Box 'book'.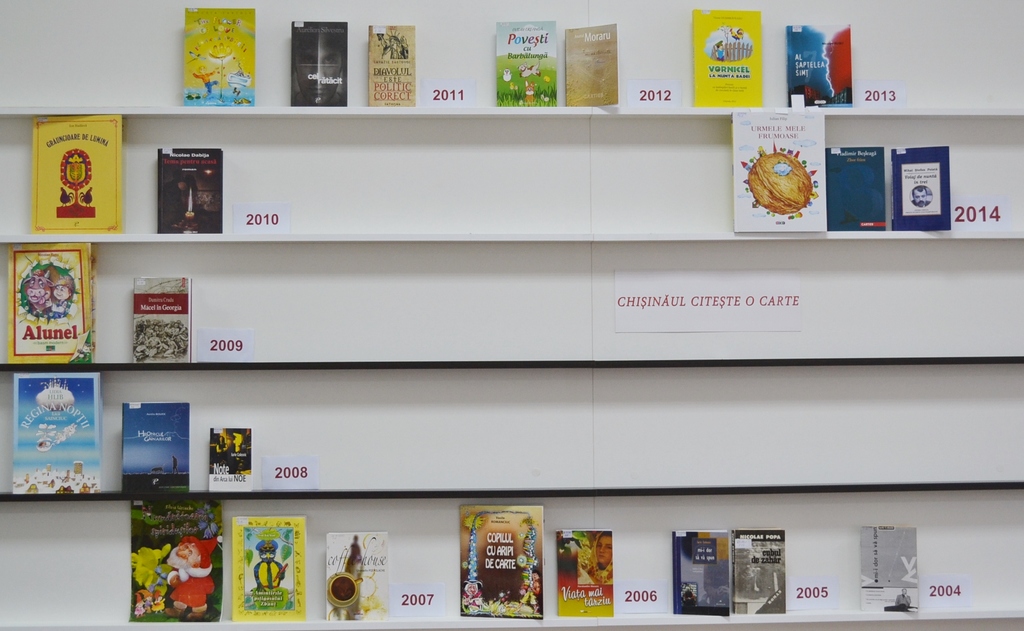
[156, 148, 224, 234].
